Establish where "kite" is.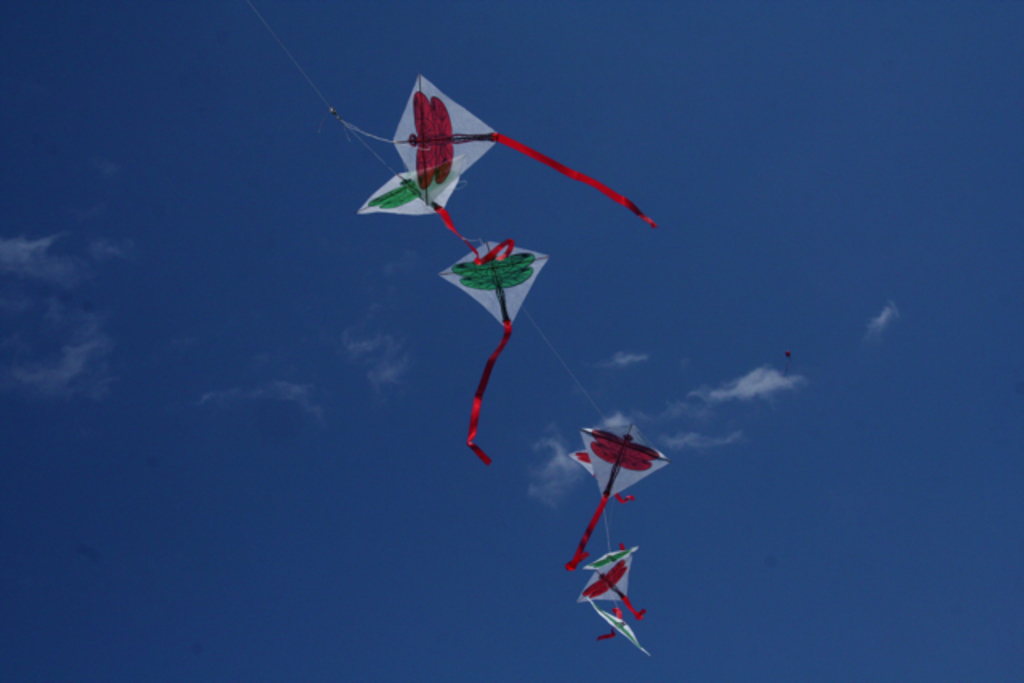
Established at crop(582, 589, 653, 662).
